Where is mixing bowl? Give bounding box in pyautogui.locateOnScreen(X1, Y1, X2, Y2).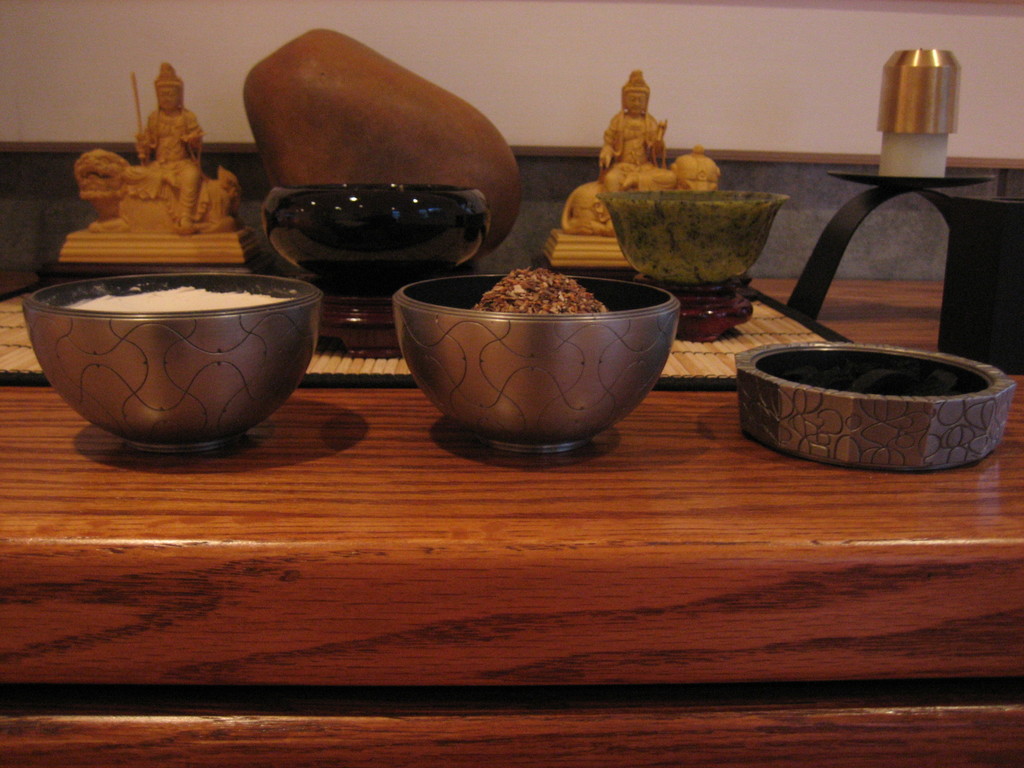
pyautogui.locateOnScreen(24, 254, 332, 449).
